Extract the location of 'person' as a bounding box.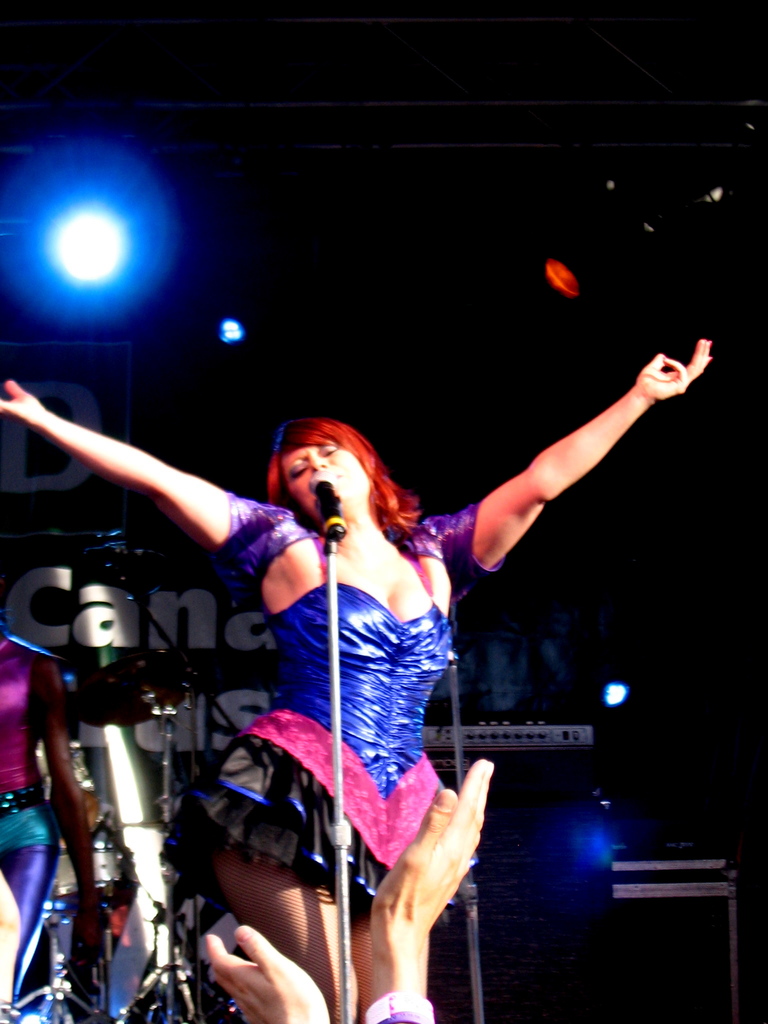
<bbox>0, 605, 105, 1019</bbox>.
